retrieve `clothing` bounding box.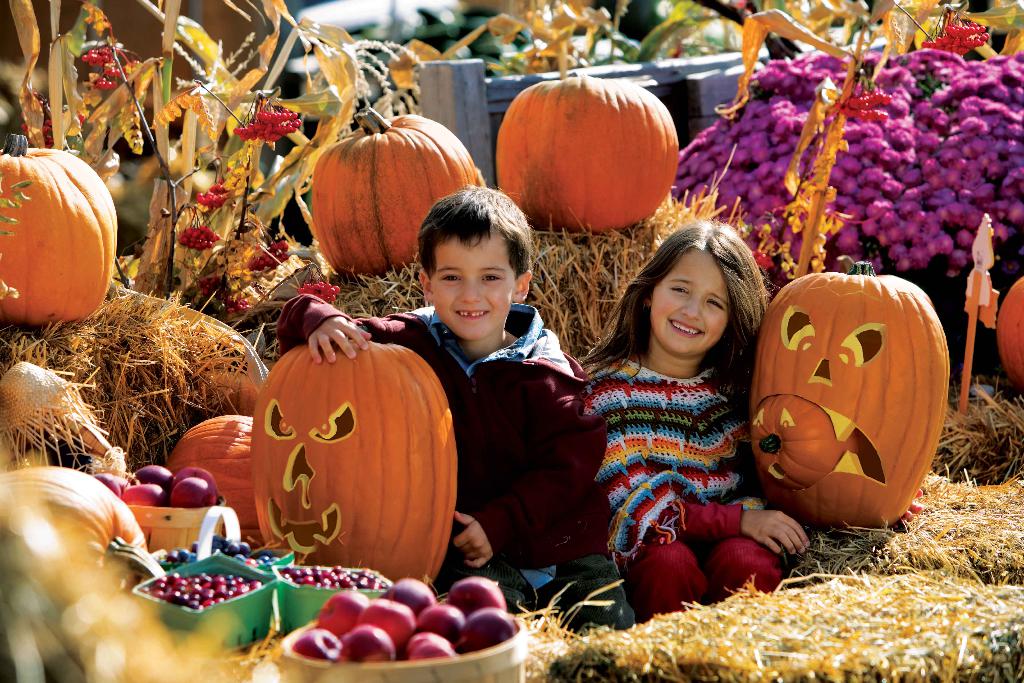
Bounding box: 568 338 799 624.
